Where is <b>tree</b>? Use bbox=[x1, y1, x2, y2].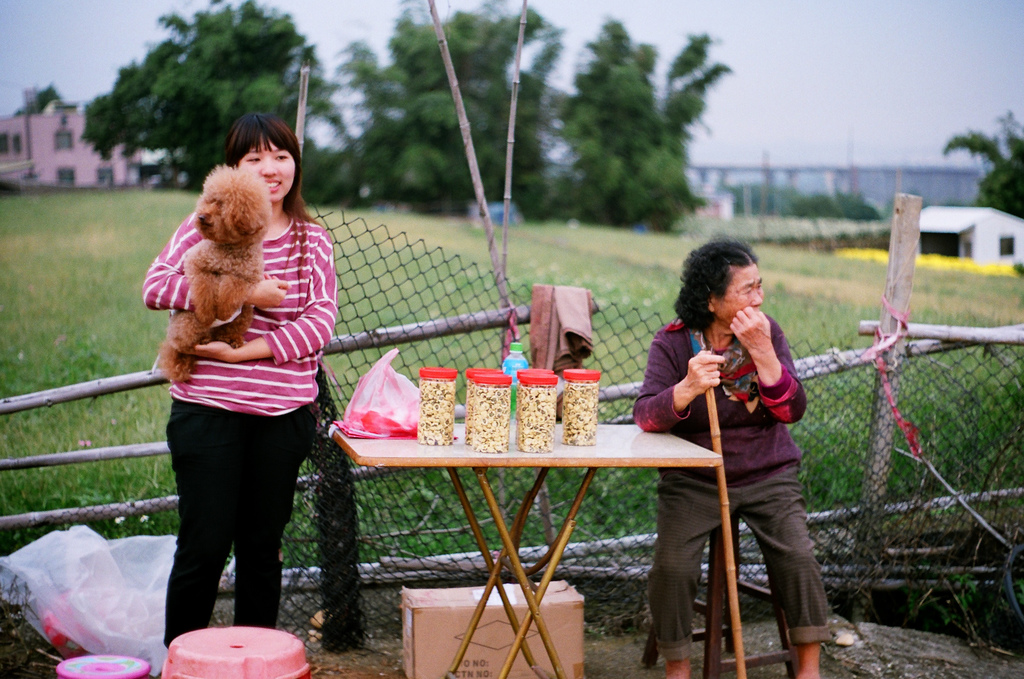
bbox=[546, 39, 748, 227].
